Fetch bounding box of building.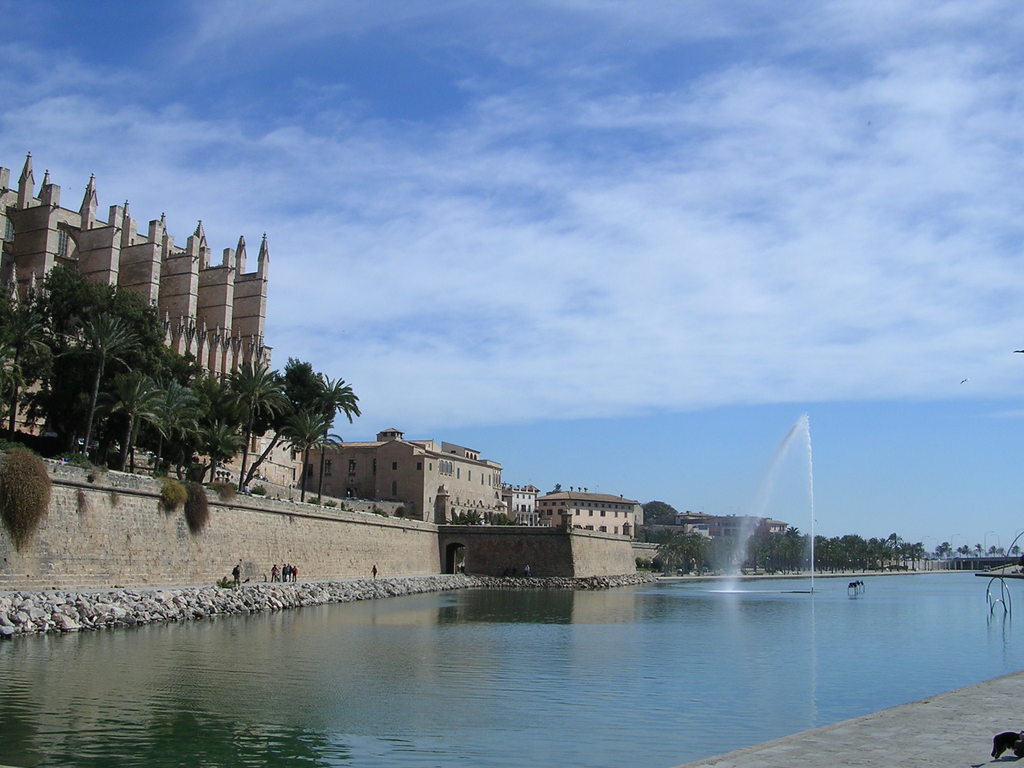
Bbox: left=0, top=147, right=306, bottom=494.
